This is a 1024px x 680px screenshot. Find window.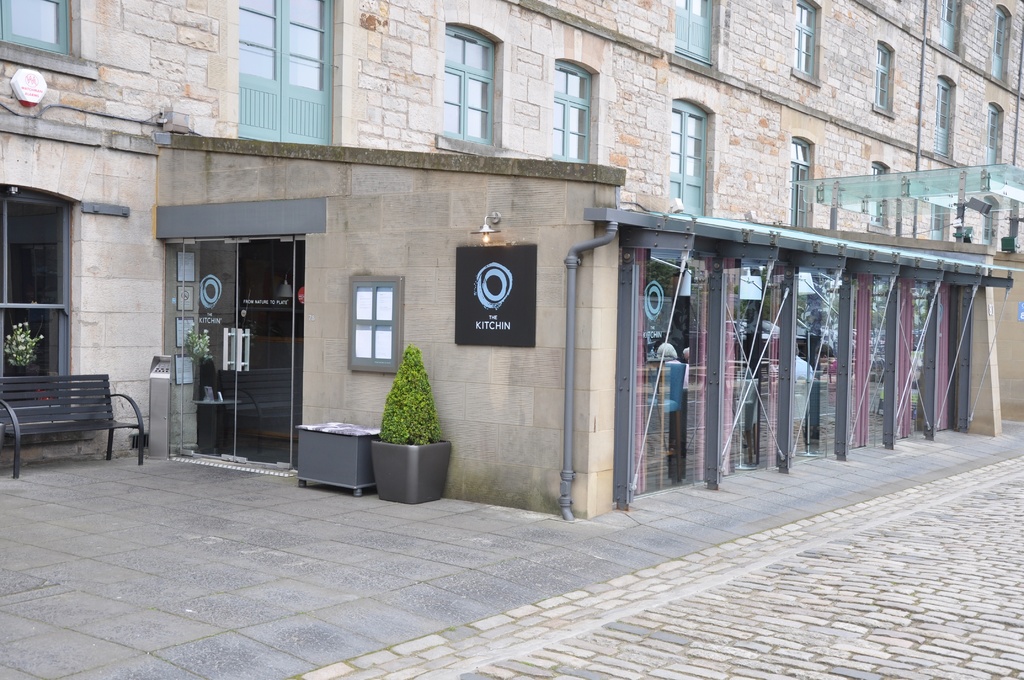
Bounding box: region(235, 0, 336, 145).
